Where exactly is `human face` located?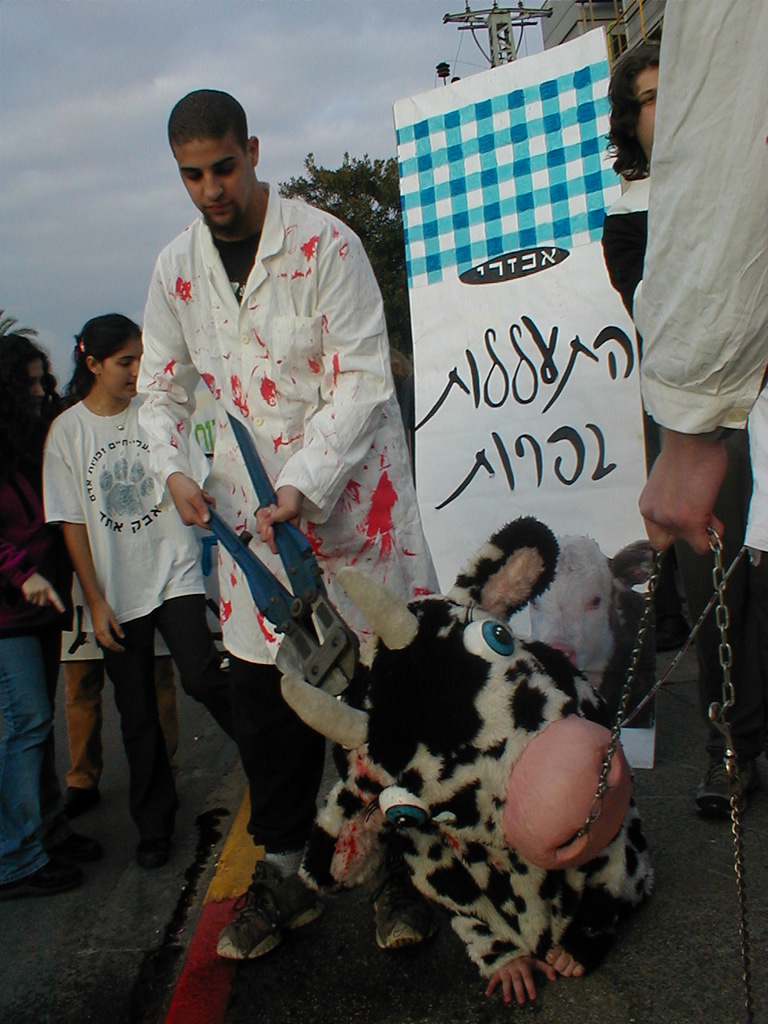
Its bounding box is select_region(30, 357, 44, 406).
